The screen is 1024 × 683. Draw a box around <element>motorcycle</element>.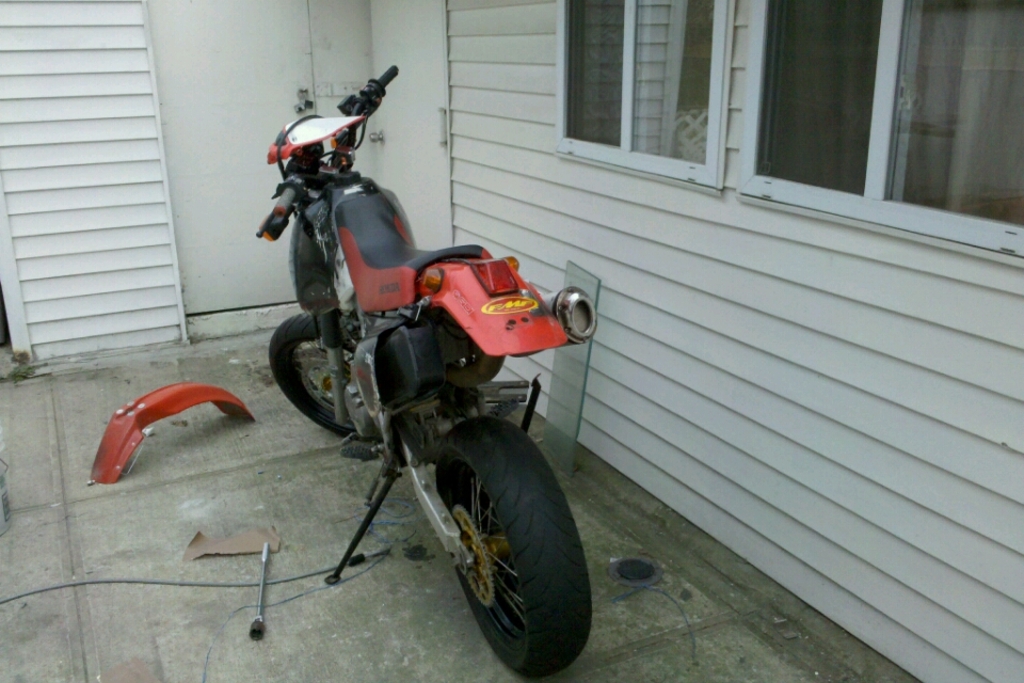
BBox(222, 108, 591, 682).
